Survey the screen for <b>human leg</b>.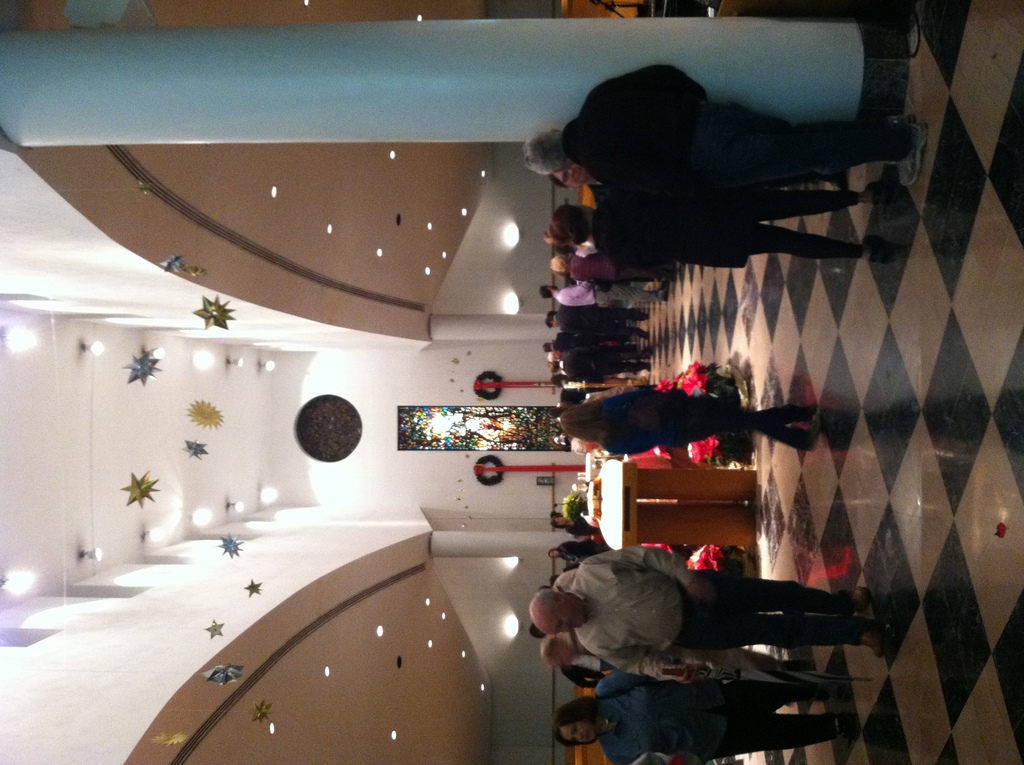
Survey found: crop(723, 706, 854, 753).
